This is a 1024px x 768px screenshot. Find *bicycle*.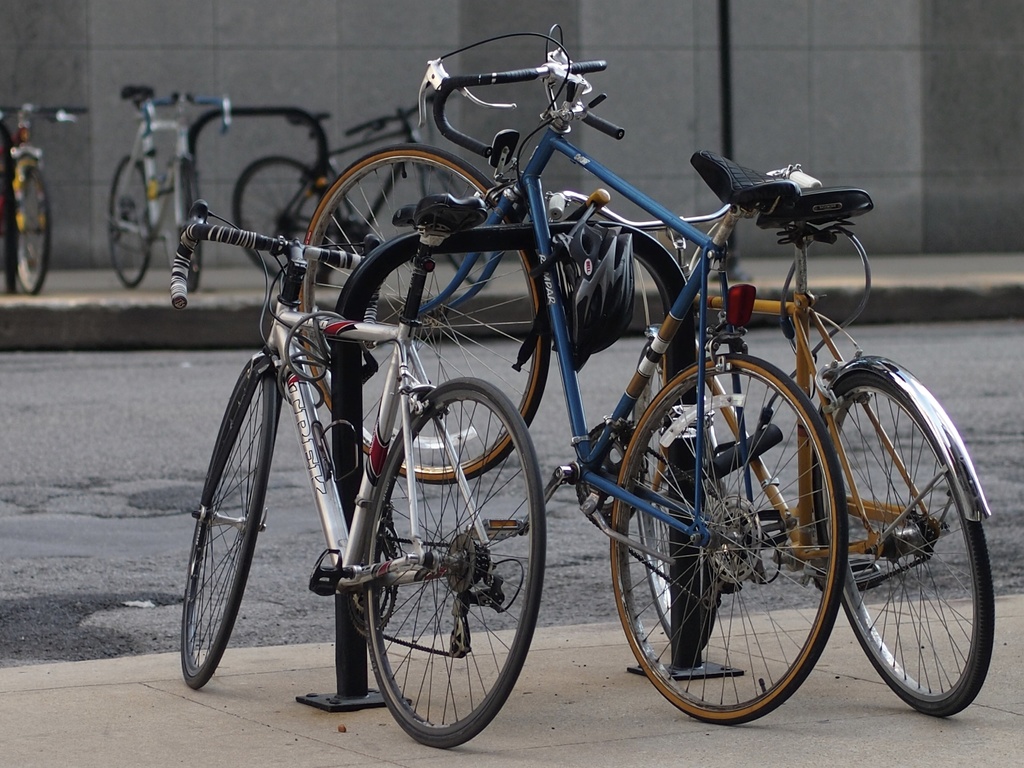
Bounding box: [162, 193, 525, 724].
